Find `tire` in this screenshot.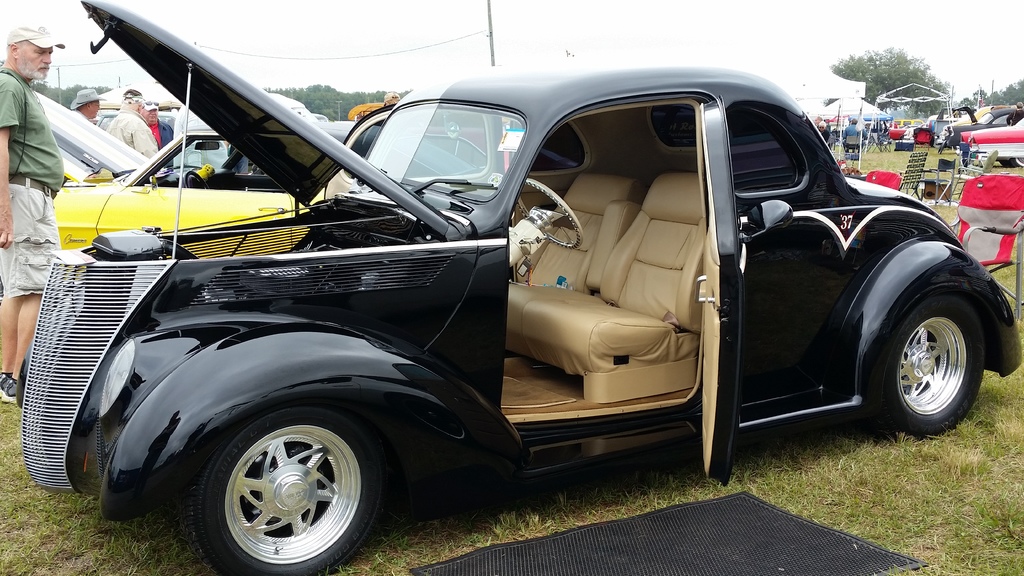
The bounding box for `tire` is locate(187, 406, 371, 568).
